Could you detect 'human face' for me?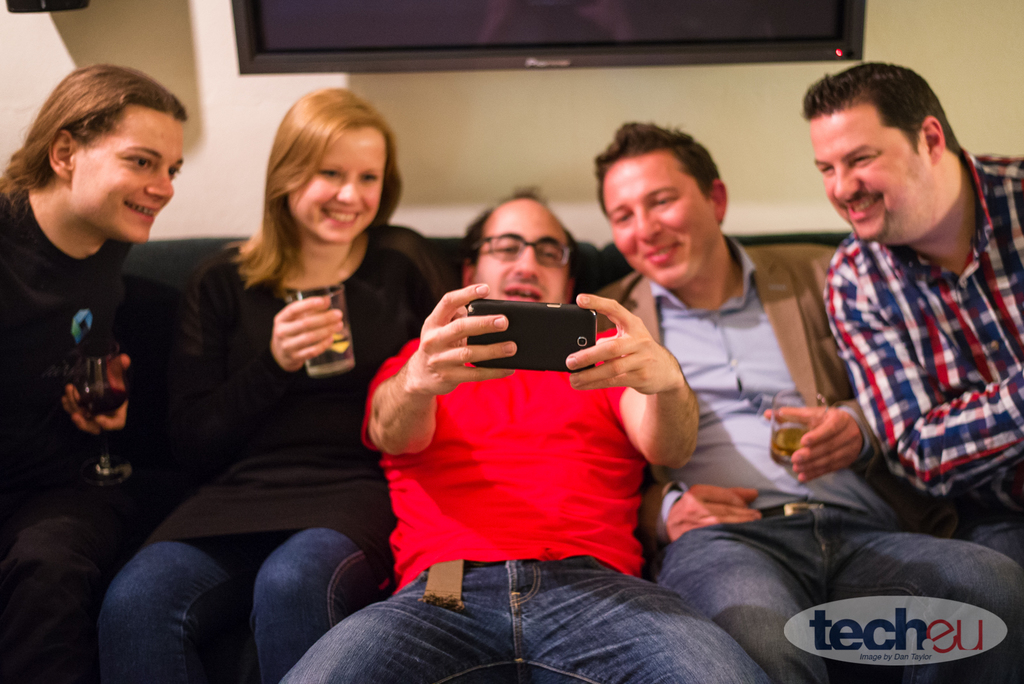
Detection result: {"x1": 468, "y1": 196, "x2": 570, "y2": 304}.
